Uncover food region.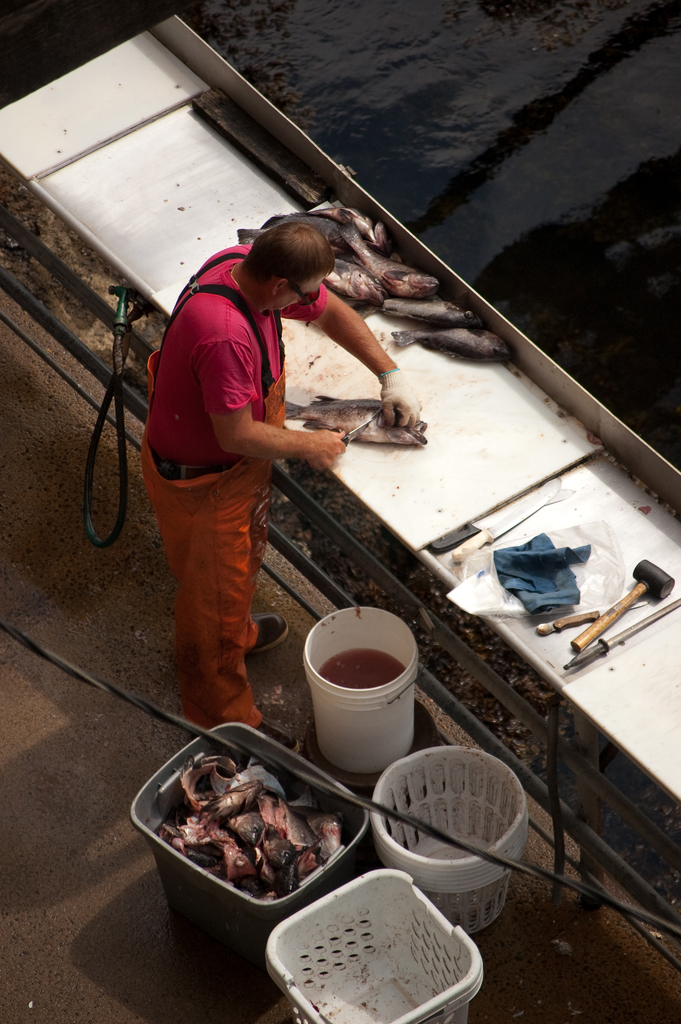
Uncovered: region(279, 392, 429, 449).
